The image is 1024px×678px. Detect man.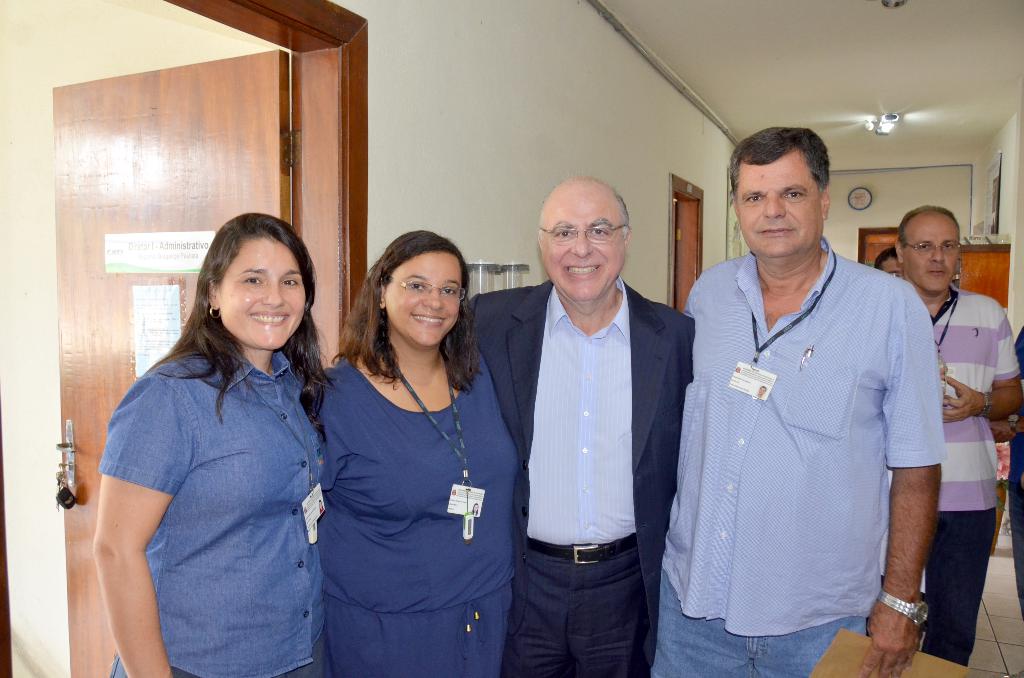
Detection: detection(868, 242, 906, 278).
